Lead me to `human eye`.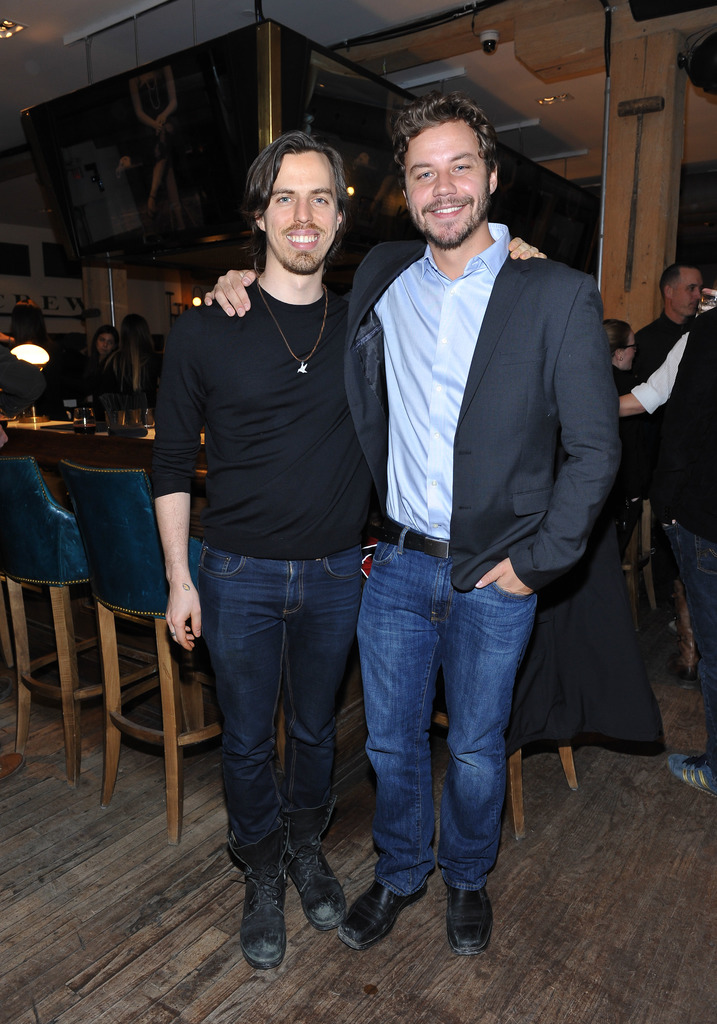
Lead to 687:285:696:292.
